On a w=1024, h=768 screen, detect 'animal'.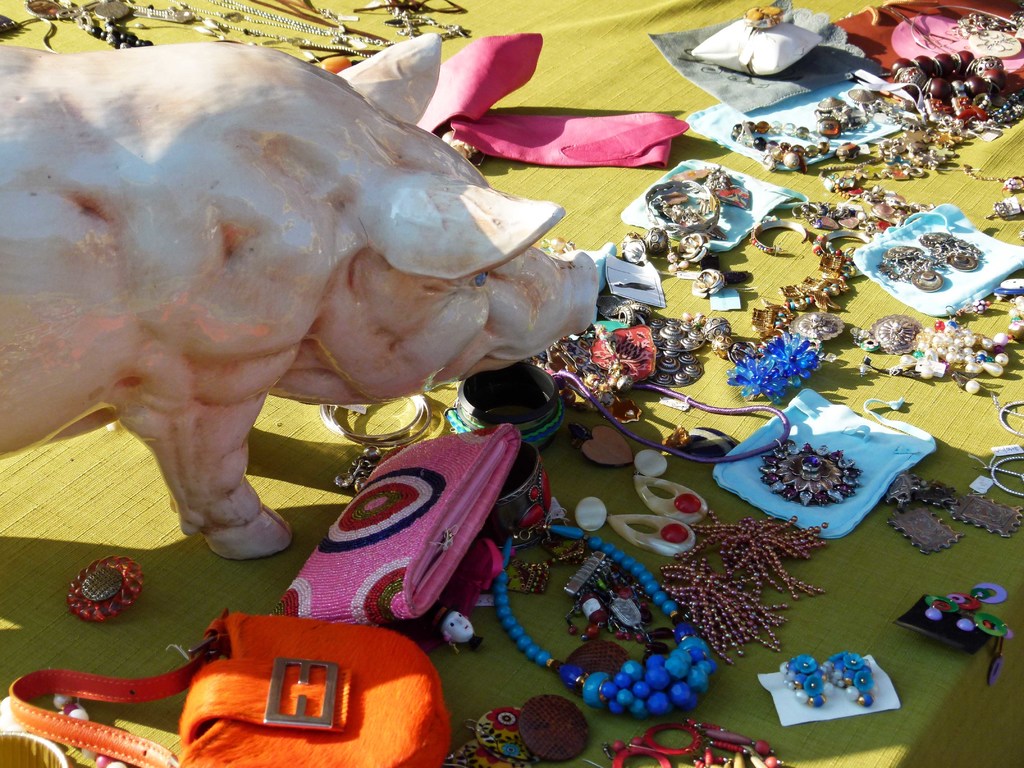
Rect(0, 31, 598, 566).
